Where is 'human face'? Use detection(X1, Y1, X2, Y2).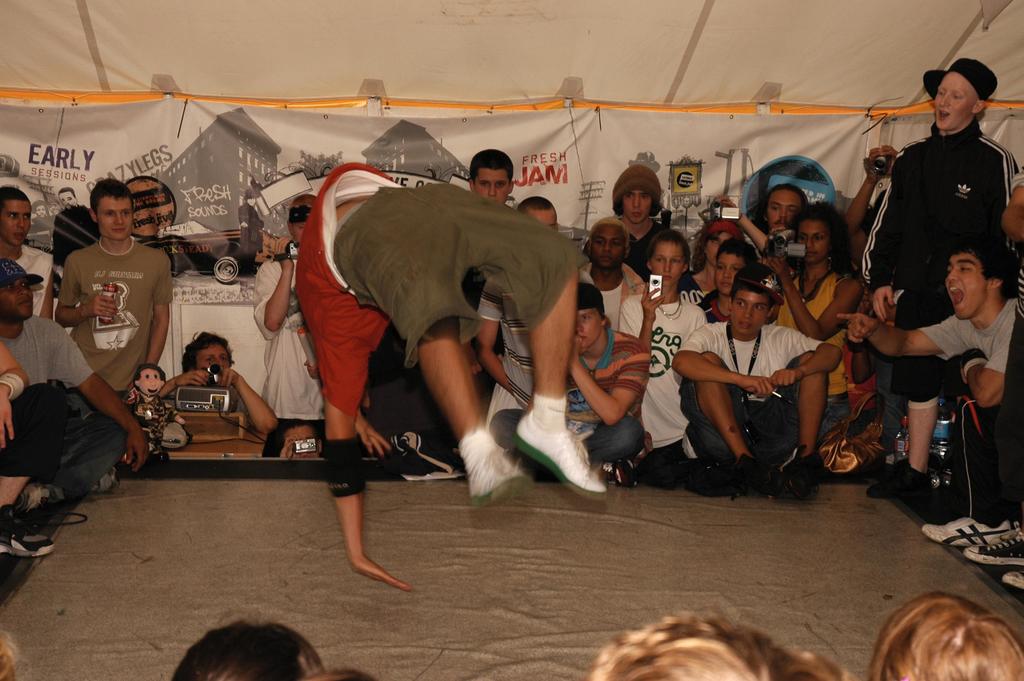
detection(138, 368, 164, 395).
